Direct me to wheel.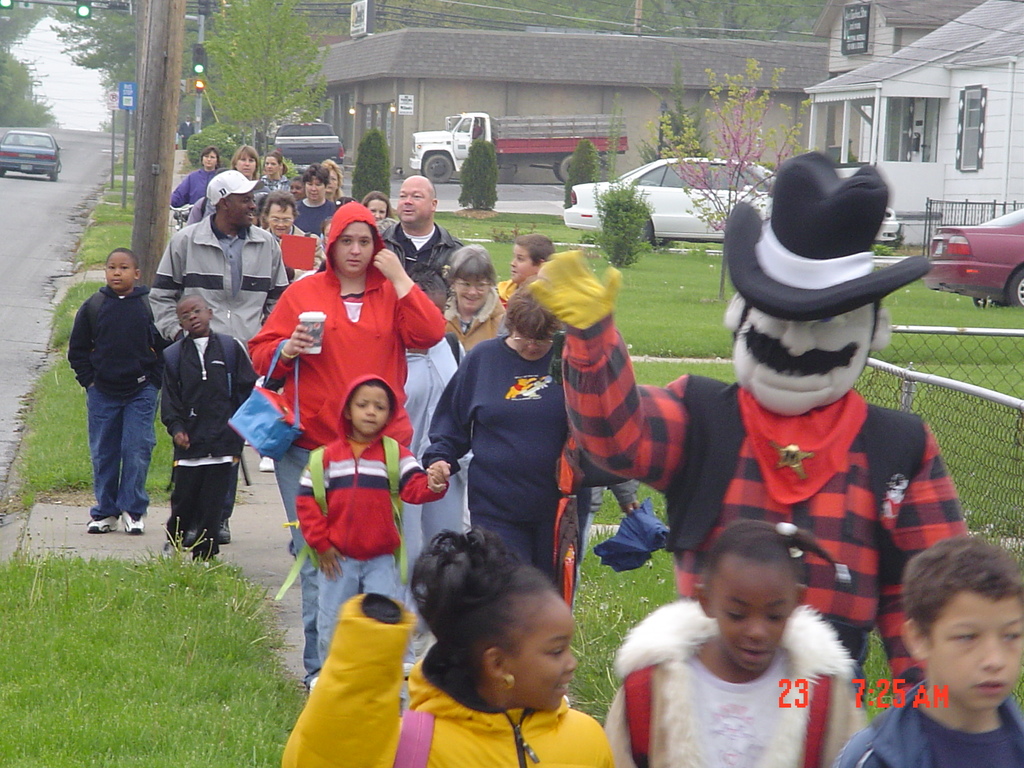
Direction: Rect(560, 156, 576, 186).
